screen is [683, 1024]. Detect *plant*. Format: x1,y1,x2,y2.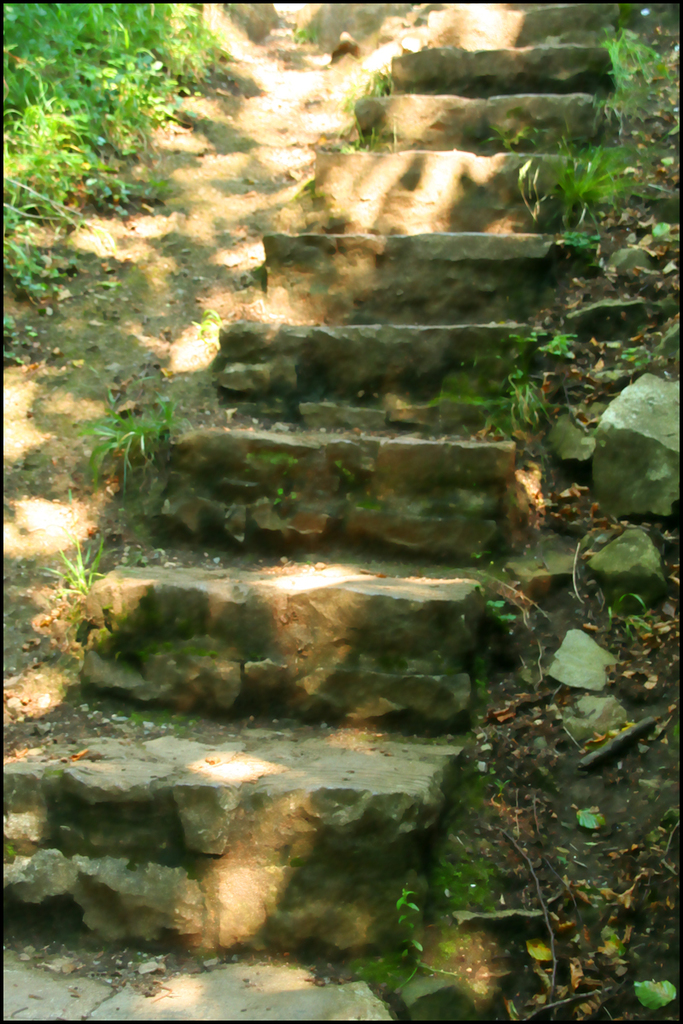
598,20,682,129.
